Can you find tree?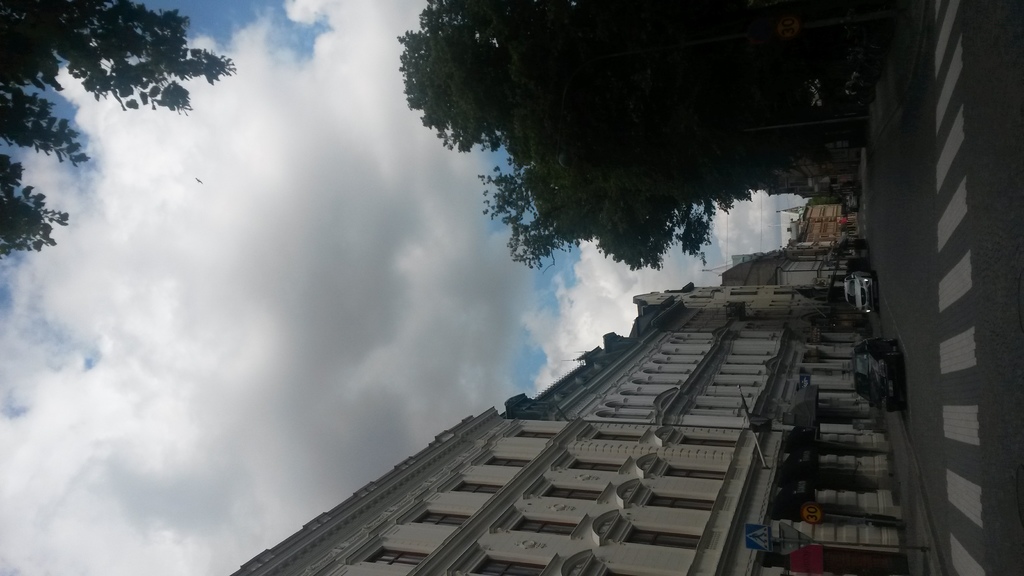
Yes, bounding box: [left=0, top=0, right=237, bottom=258].
